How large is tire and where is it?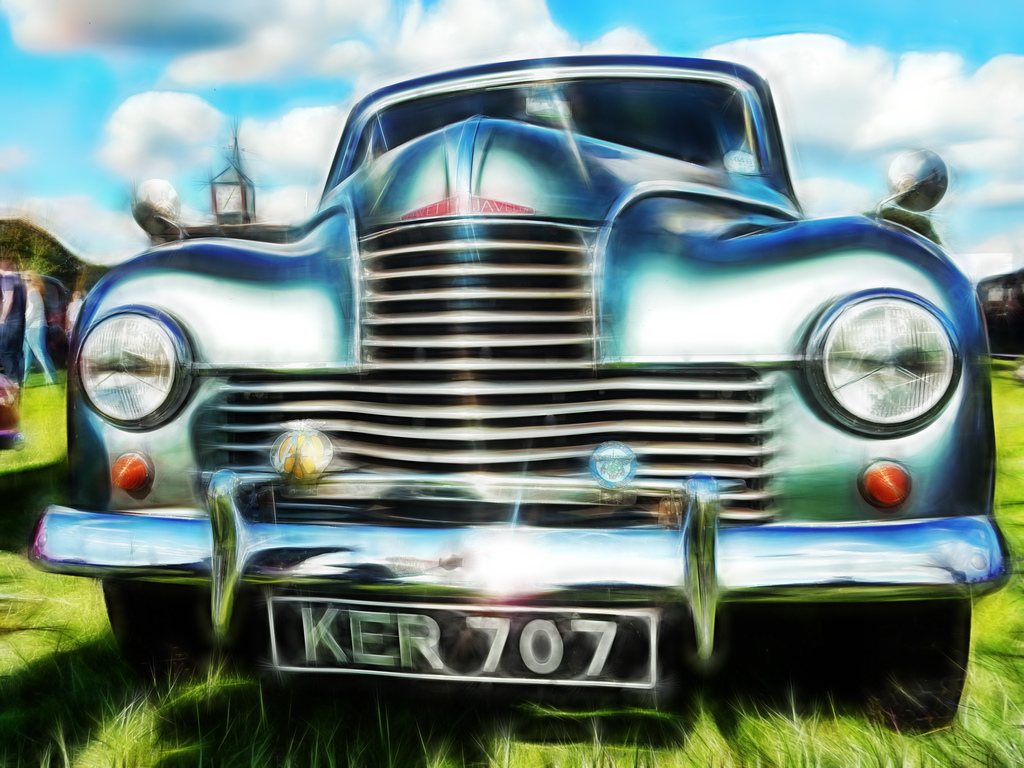
Bounding box: (x1=867, y1=600, x2=976, y2=737).
